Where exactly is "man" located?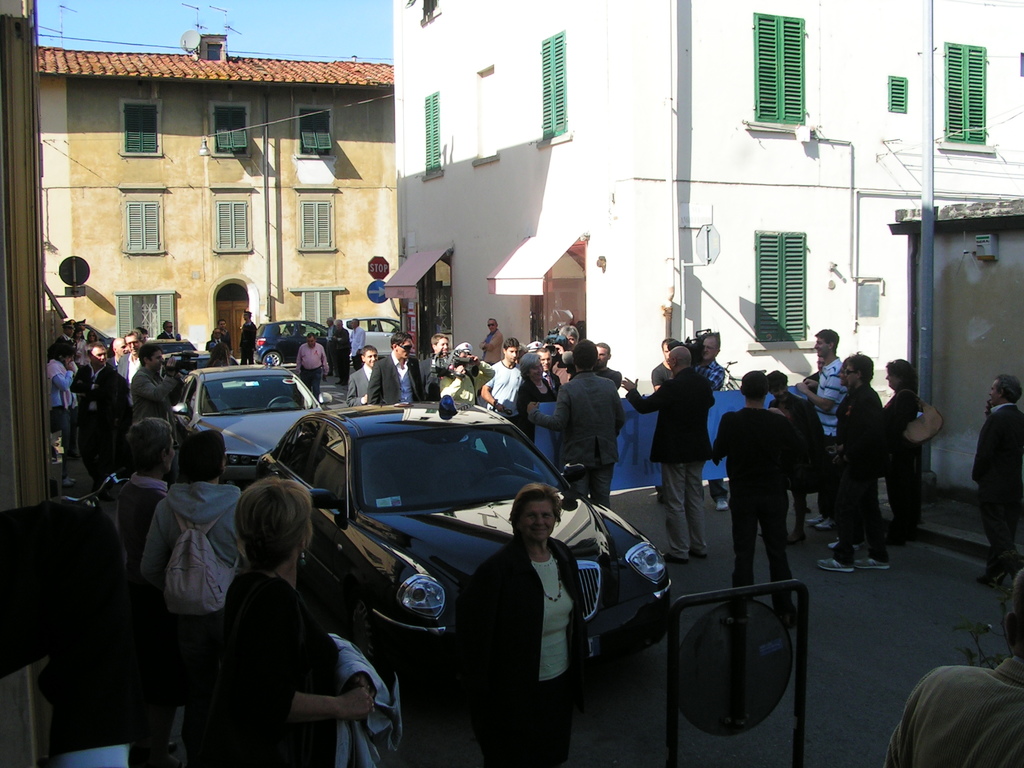
Its bounding box is locate(365, 331, 424, 404).
